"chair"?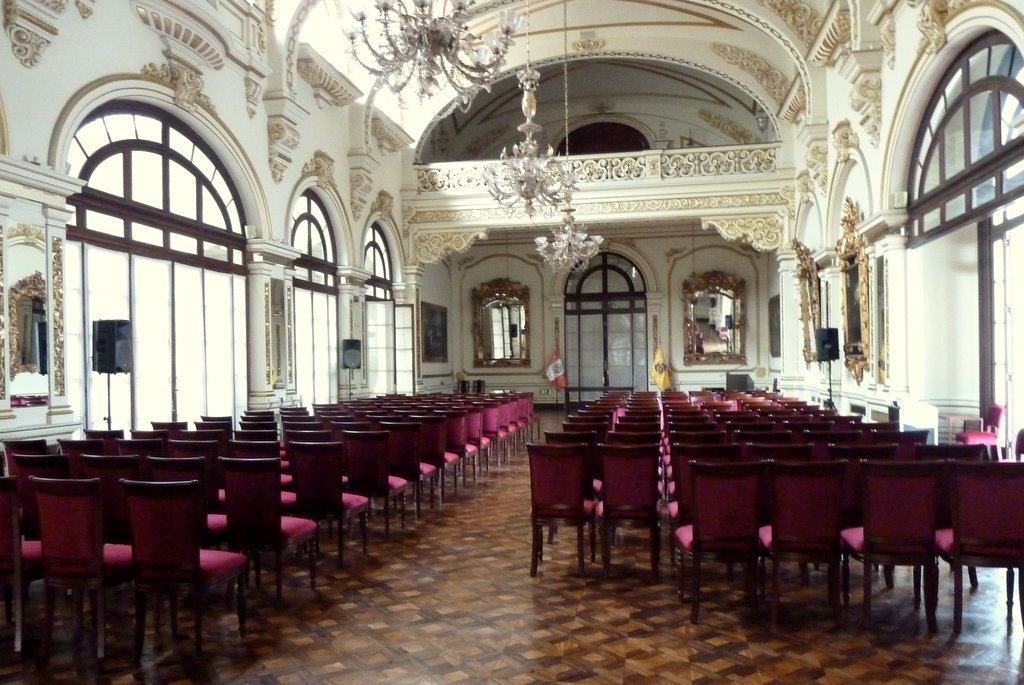
(left=162, top=438, right=216, bottom=454)
